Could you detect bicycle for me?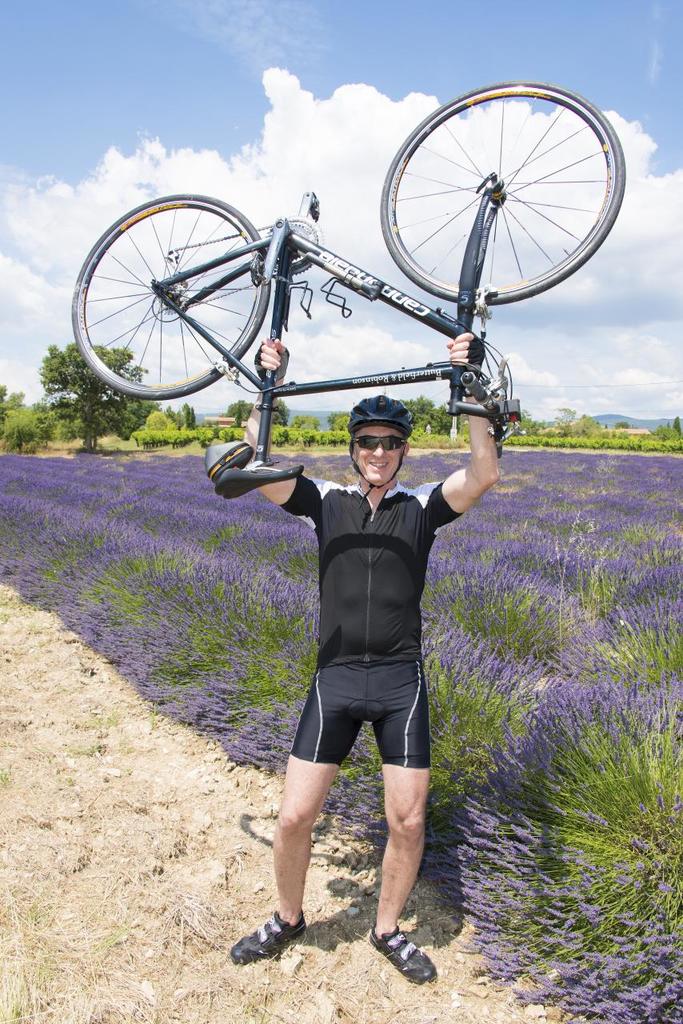
Detection result: [60, 81, 635, 503].
